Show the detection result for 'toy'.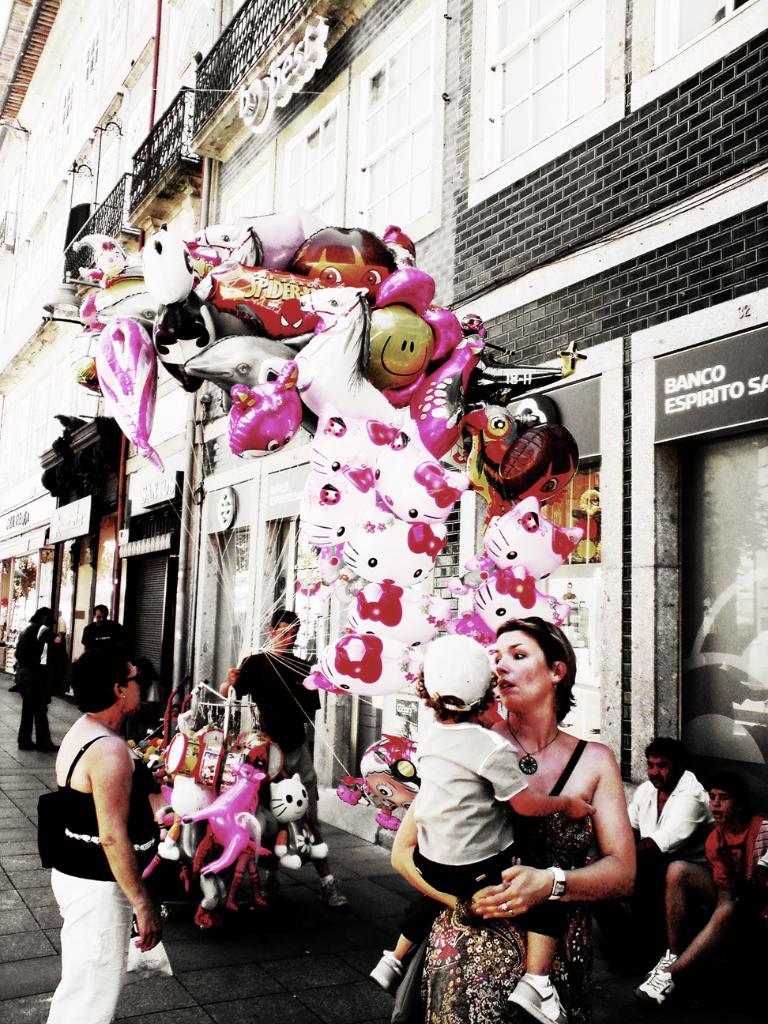
box=[183, 760, 274, 883].
